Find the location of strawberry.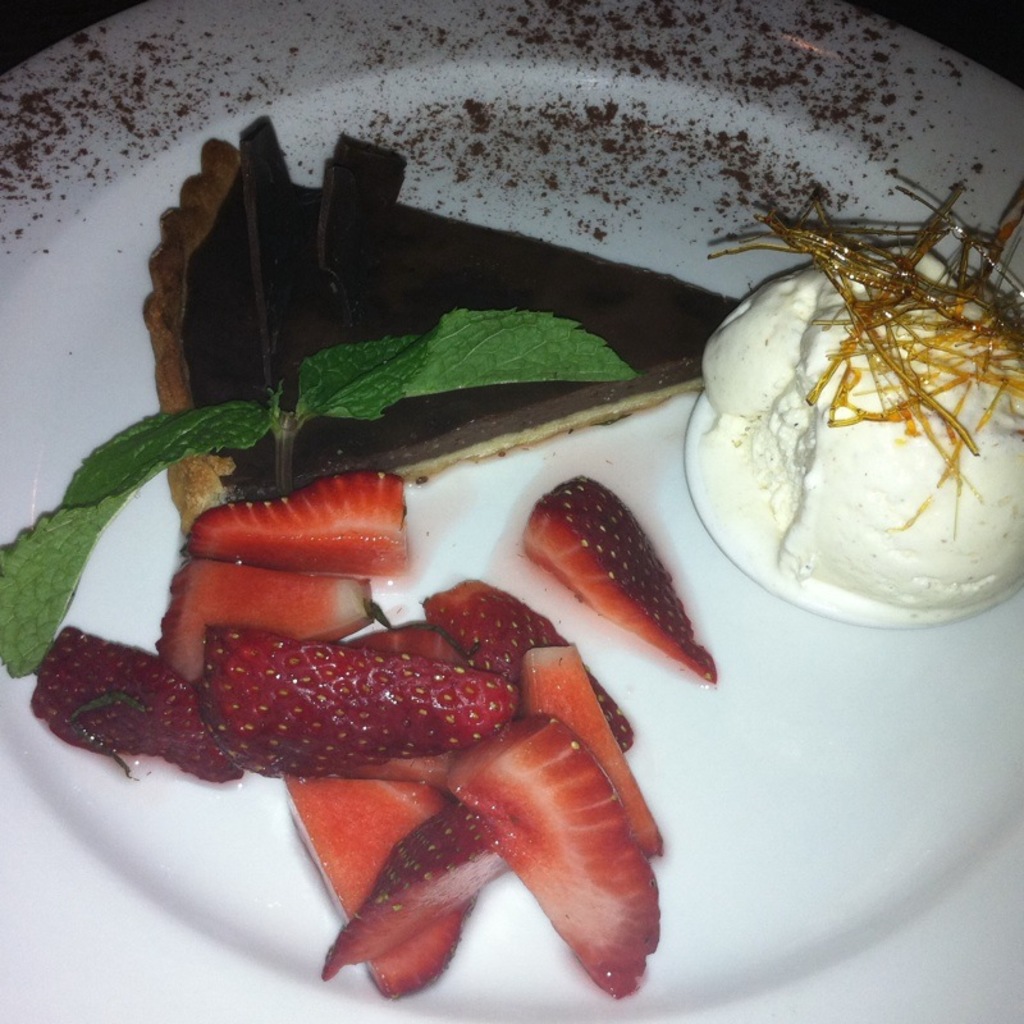
Location: {"left": 518, "top": 644, "right": 671, "bottom": 859}.
